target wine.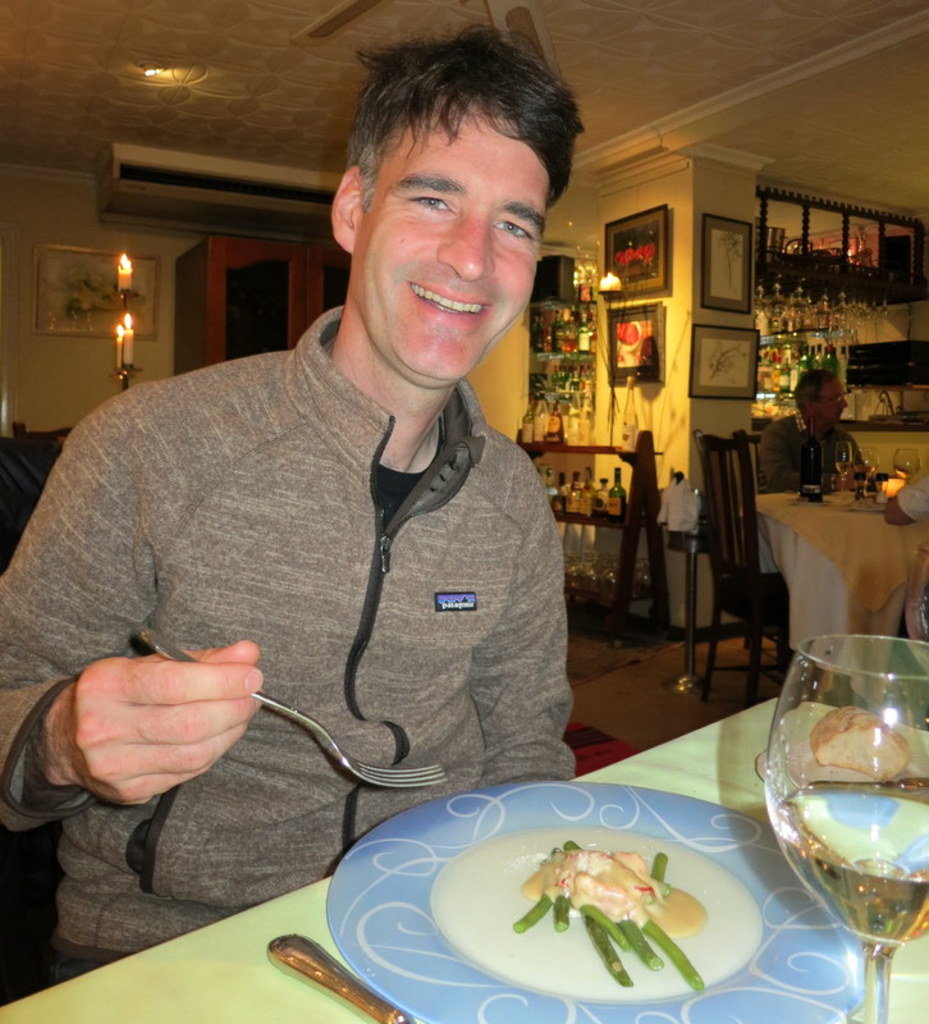
Target region: bbox(774, 781, 928, 938).
